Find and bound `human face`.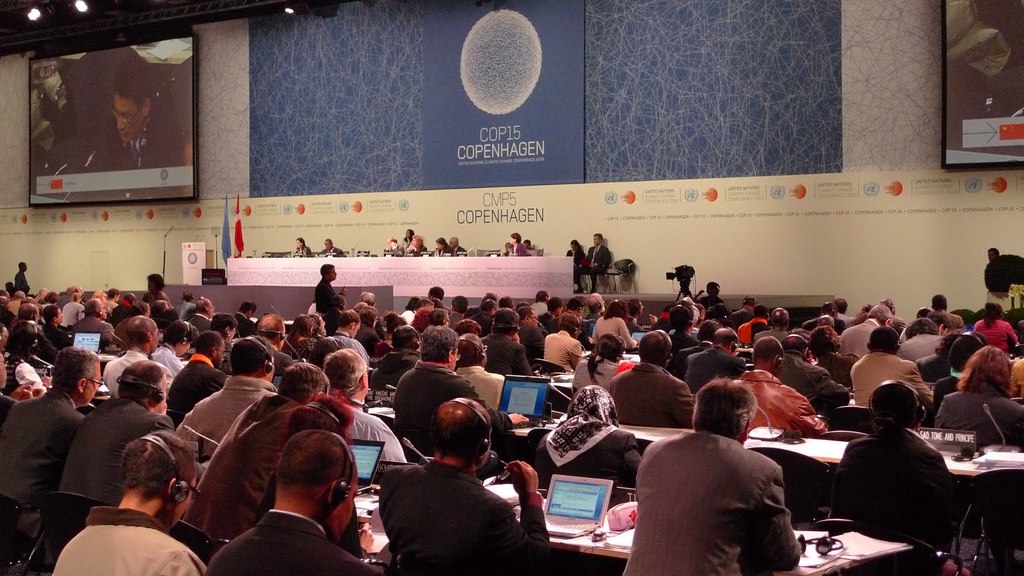
Bound: l=84, t=358, r=97, b=404.
